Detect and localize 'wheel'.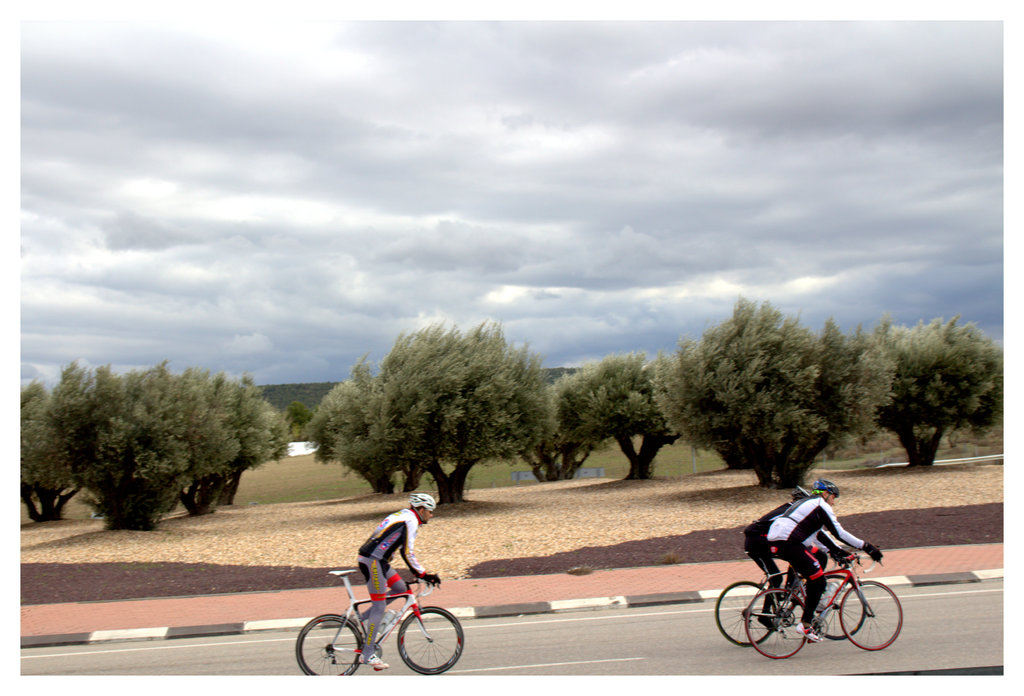
Localized at [x1=397, y1=603, x2=453, y2=686].
